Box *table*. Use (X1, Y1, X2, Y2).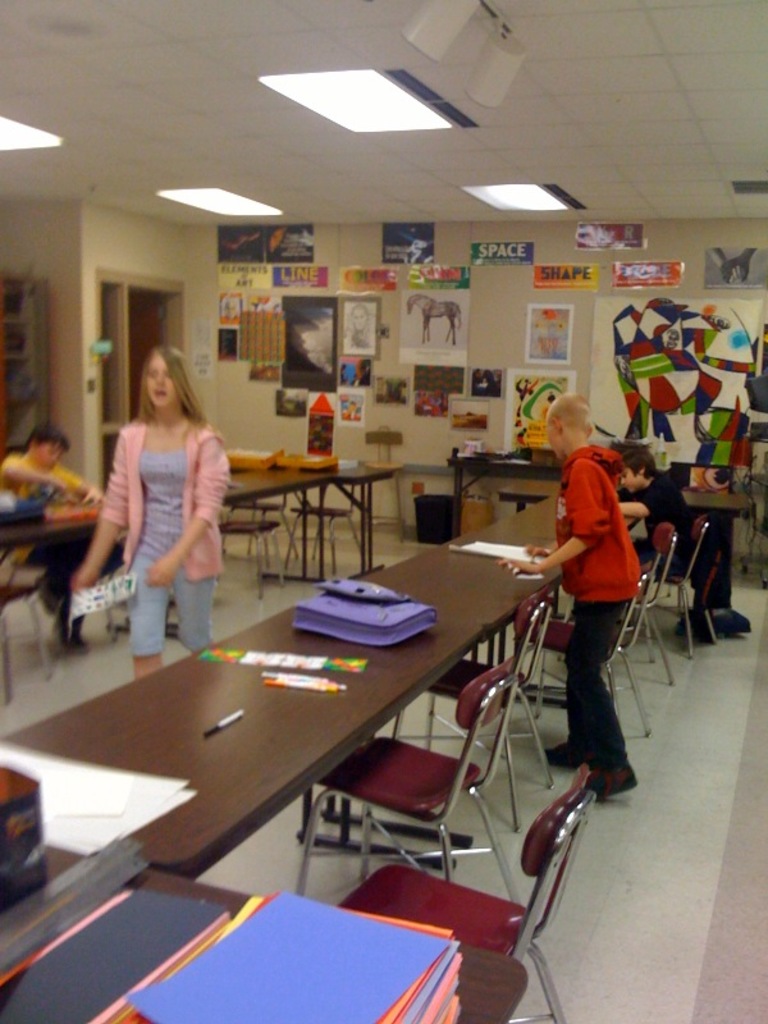
(0, 492, 745, 1023).
